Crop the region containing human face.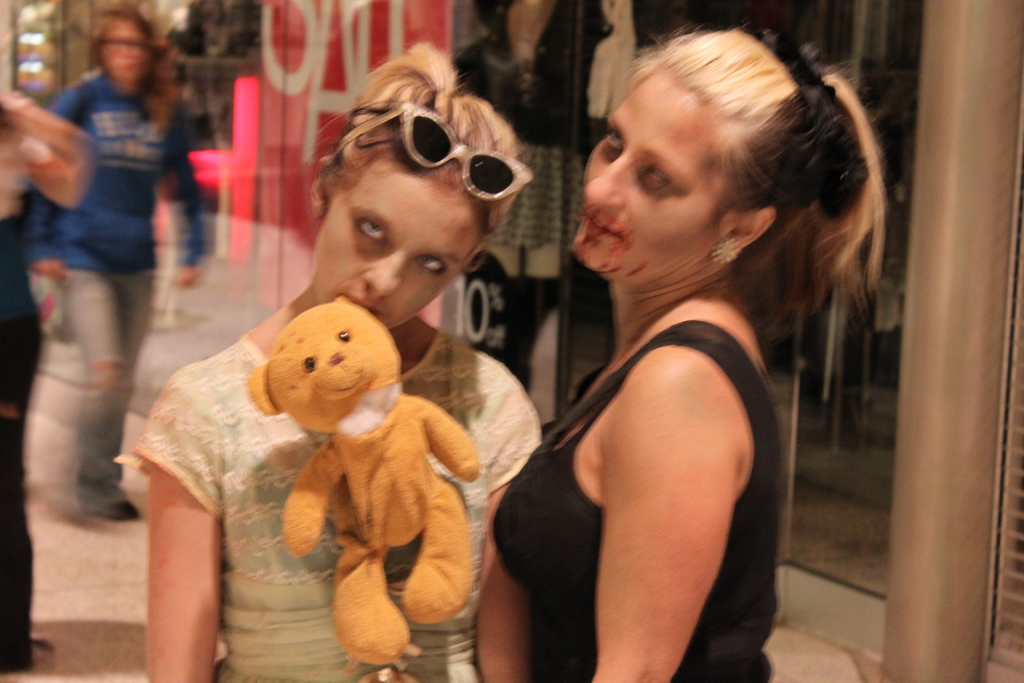
Crop region: left=563, top=62, right=723, bottom=278.
